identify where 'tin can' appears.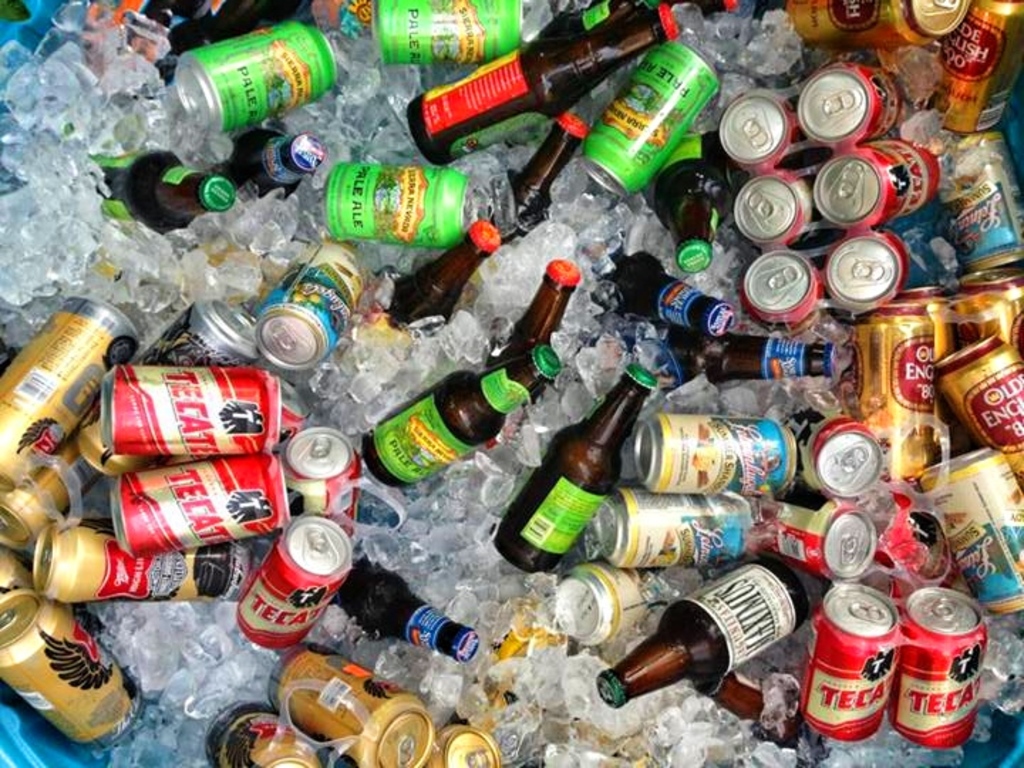
Appears at detection(33, 515, 229, 604).
